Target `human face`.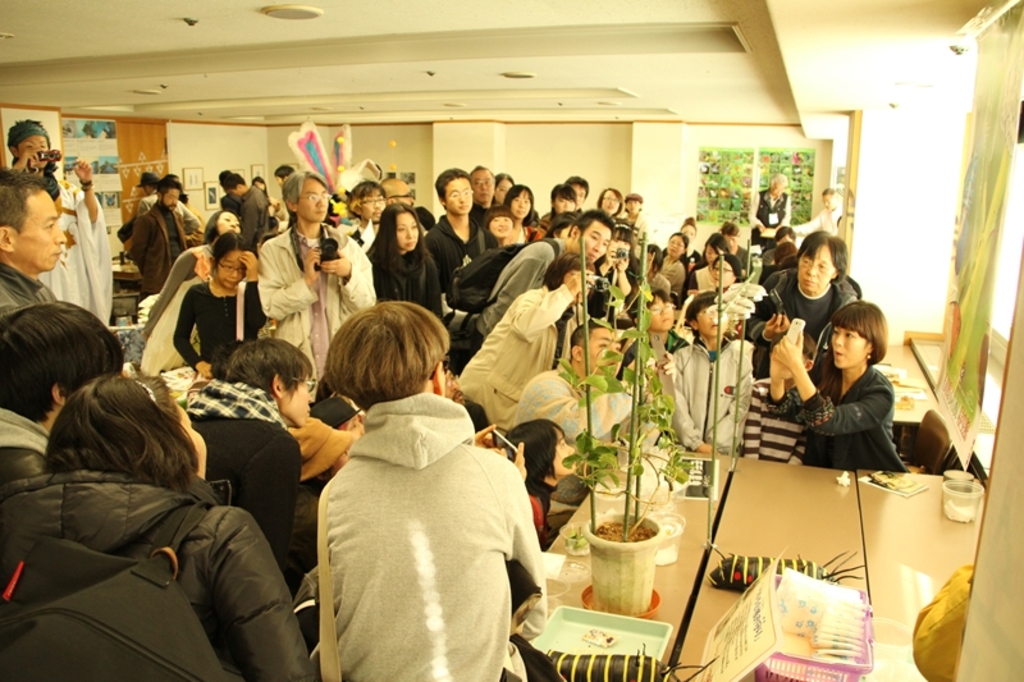
Target region: crop(723, 233, 741, 252).
